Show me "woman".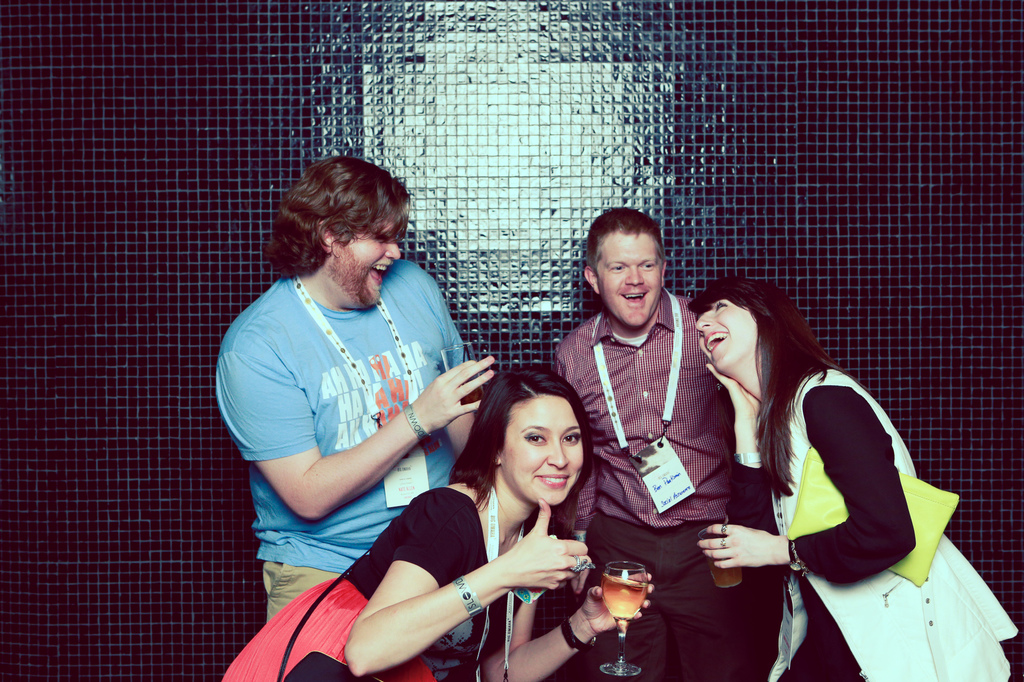
"woman" is here: (left=333, top=361, right=661, bottom=681).
